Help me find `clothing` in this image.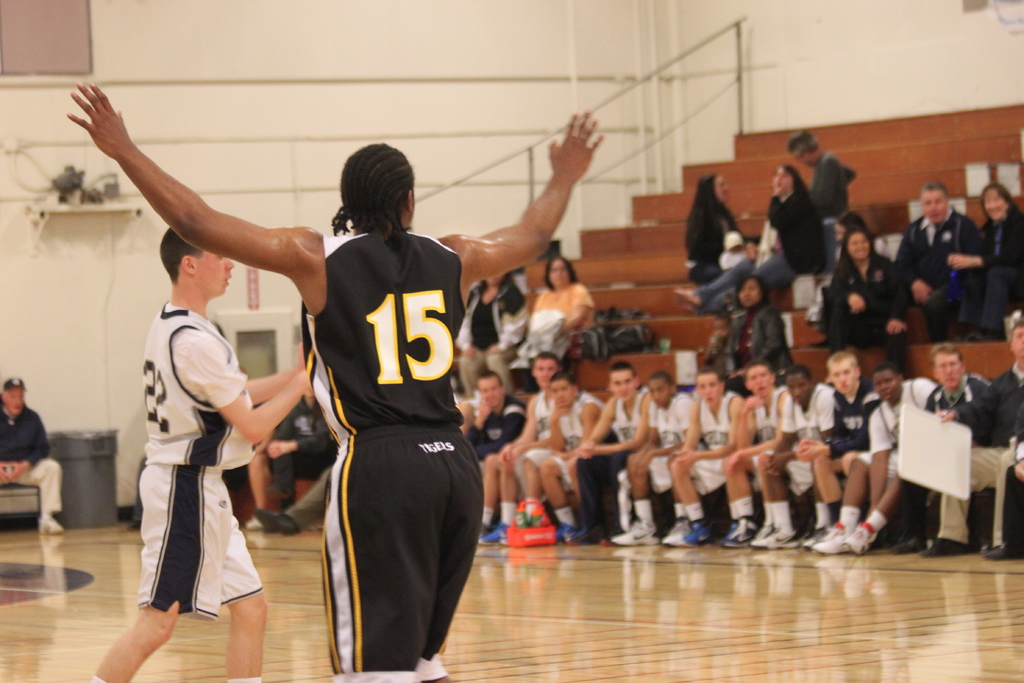
Found it: select_region(811, 152, 858, 228).
